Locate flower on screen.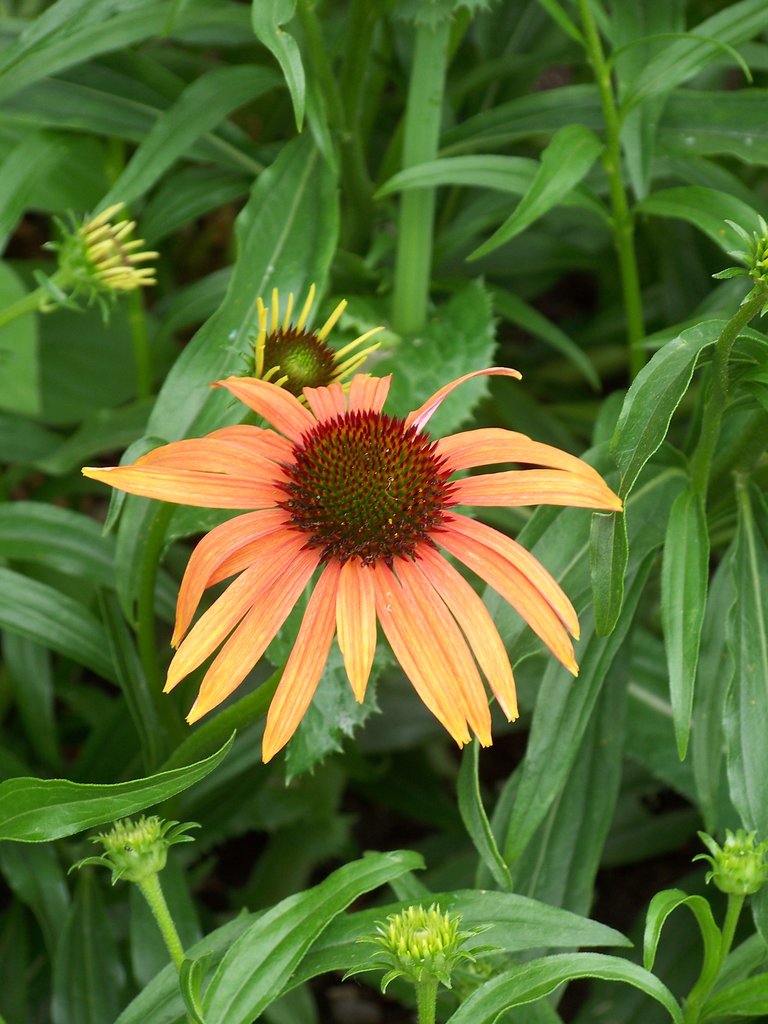
On screen at Rect(337, 898, 511, 1001).
